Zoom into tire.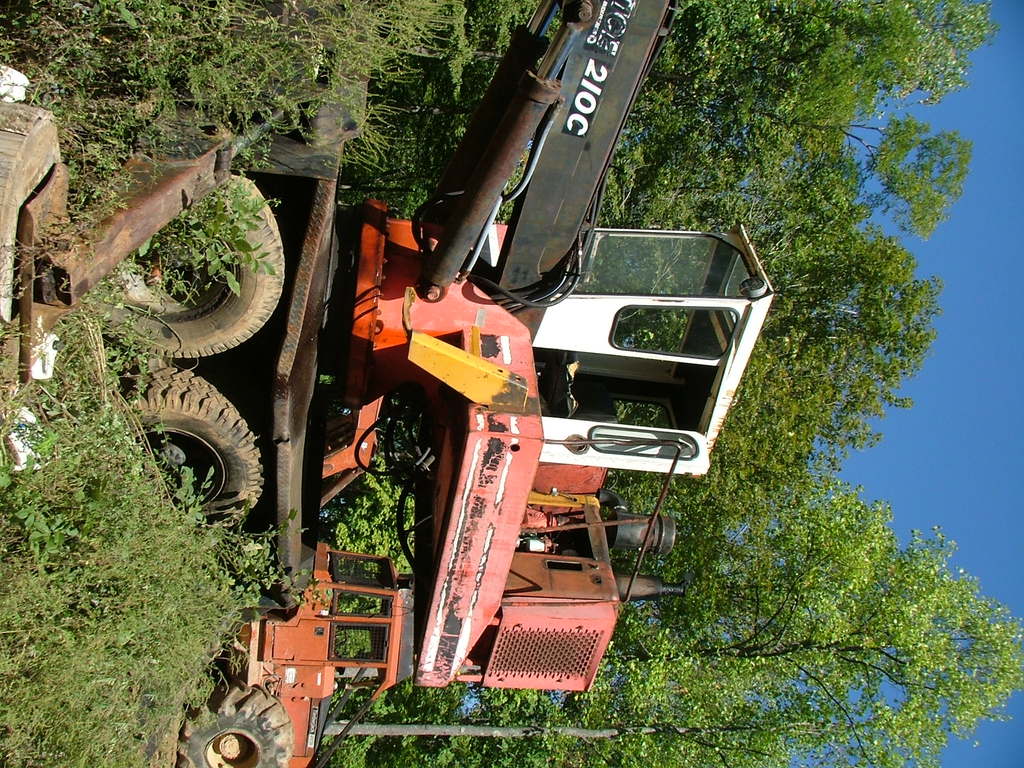
Zoom target: <box>110,376,244,532</box>.
